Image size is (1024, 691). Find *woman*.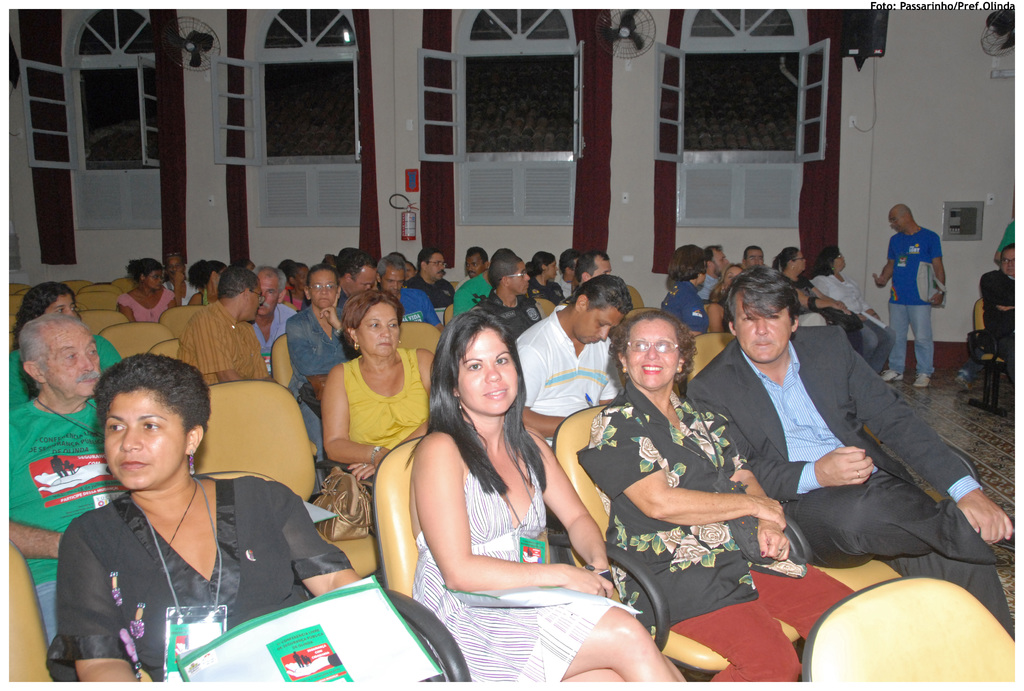
box(320, 289, 444, 492).
